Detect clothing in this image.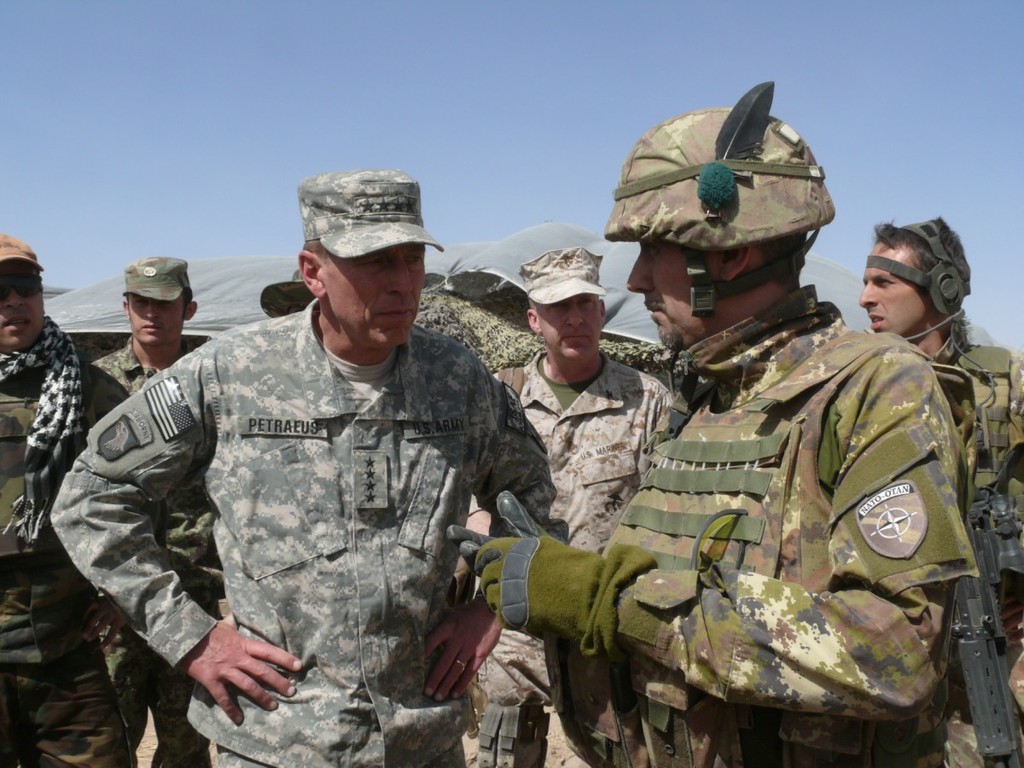
Detection: <region>3, 305, 126, 767</region>.
